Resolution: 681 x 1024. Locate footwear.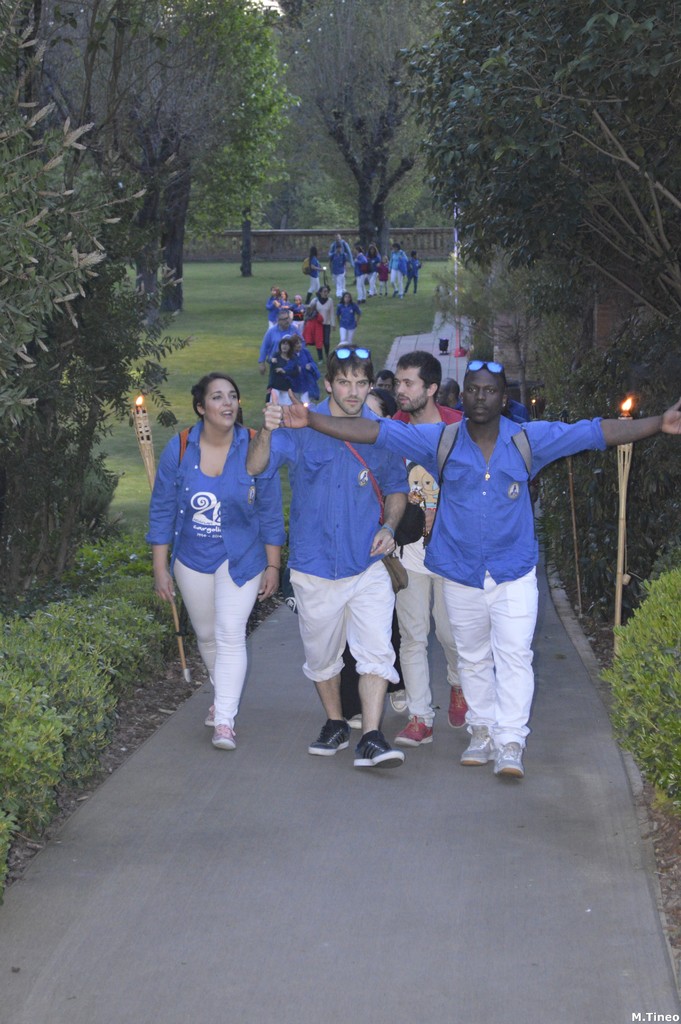
<region>388, 689, 407, 713</region>.
